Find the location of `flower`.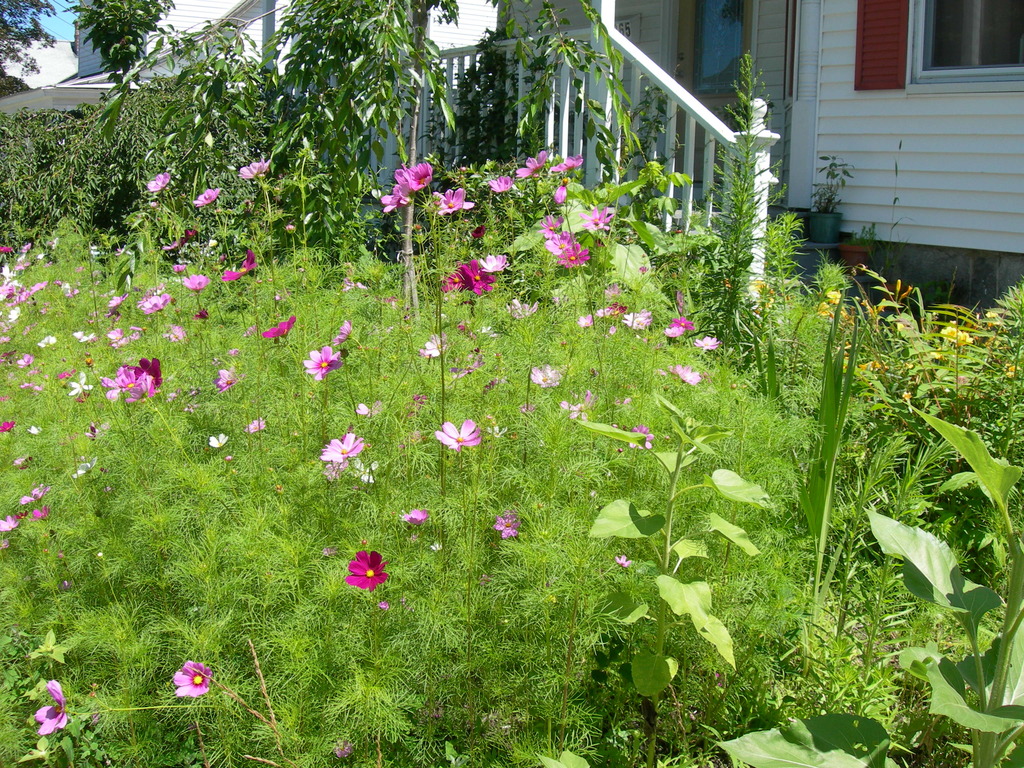
Location: pyautogui.locateOnScreen(528, 364, 574, 389).
